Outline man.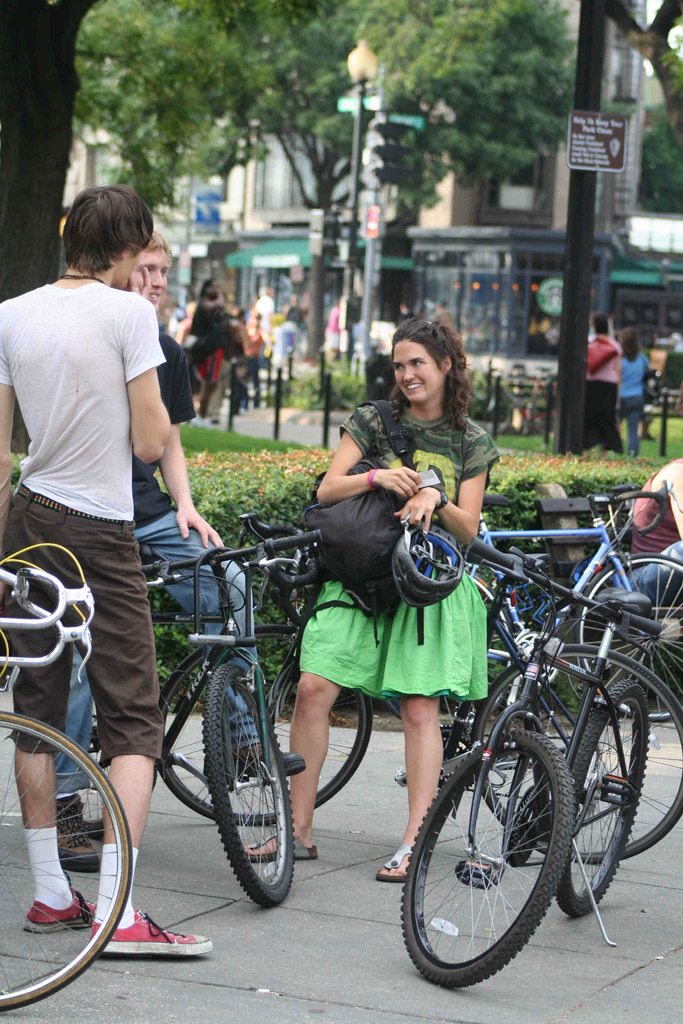
Outline: x1=54, y1=226, x2=309, y2=877.
